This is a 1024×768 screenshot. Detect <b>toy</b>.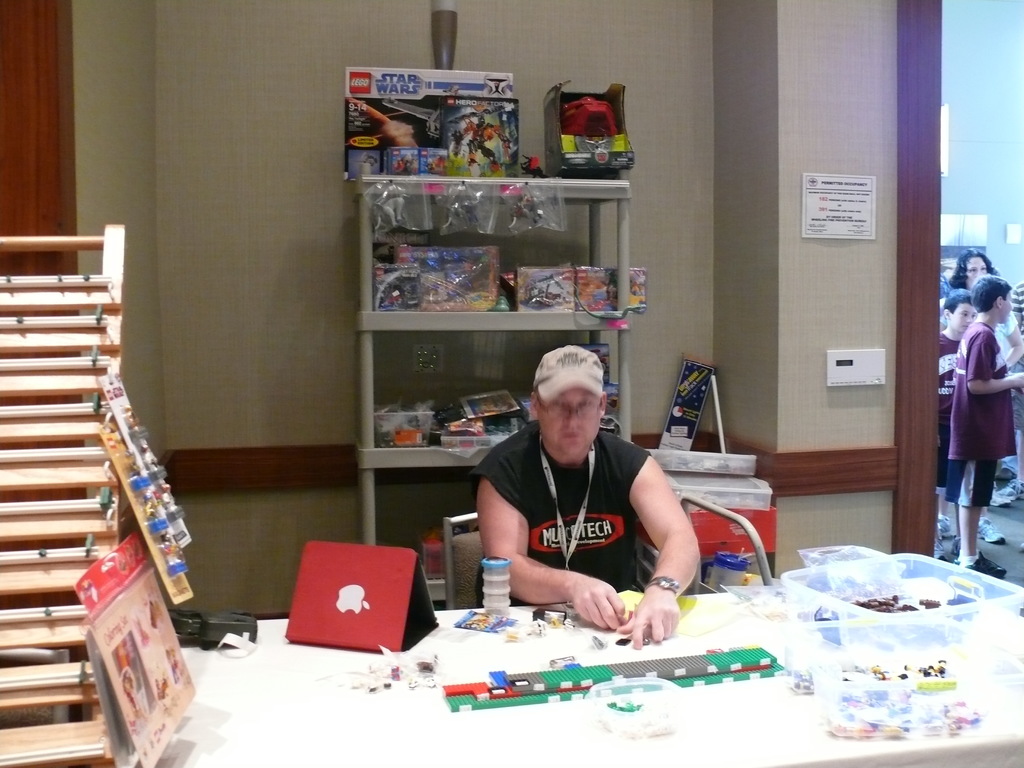
detection(591, 349, 607, 381).
